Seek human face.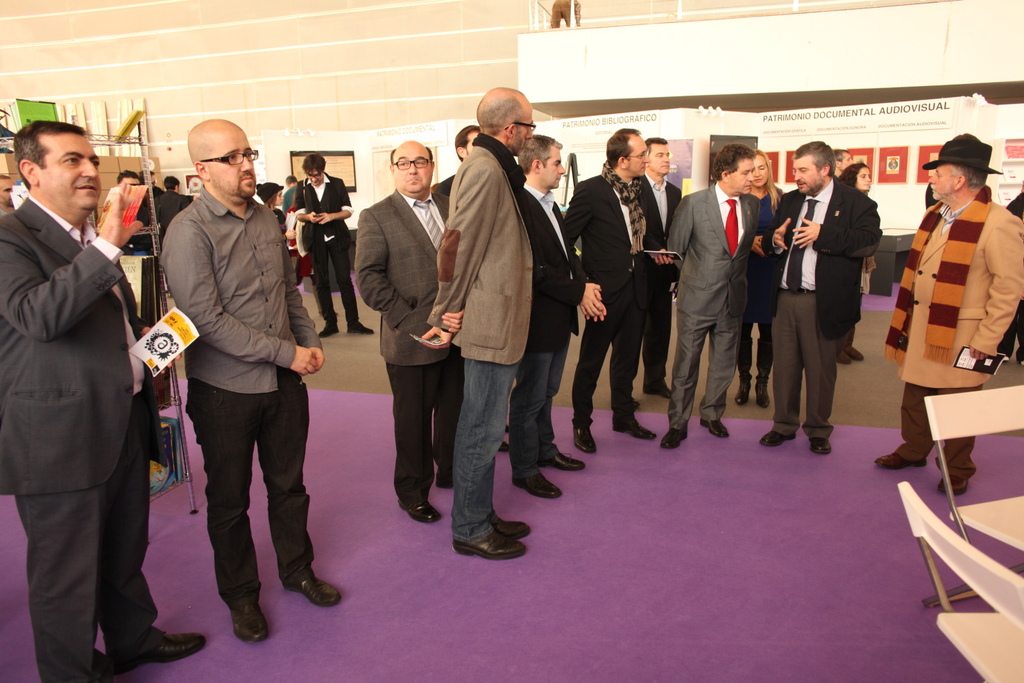
detection(753, 155, 767, 187).
